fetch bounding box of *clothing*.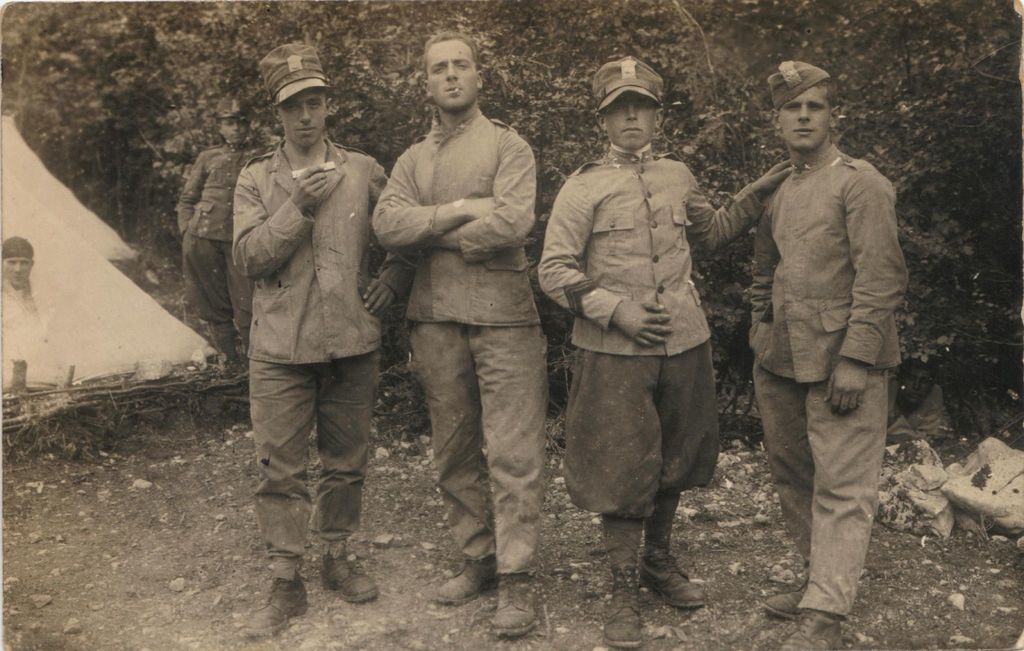
Bbox: {"left": 171, "top": 146, "right": 267, "bottom": 357}.
